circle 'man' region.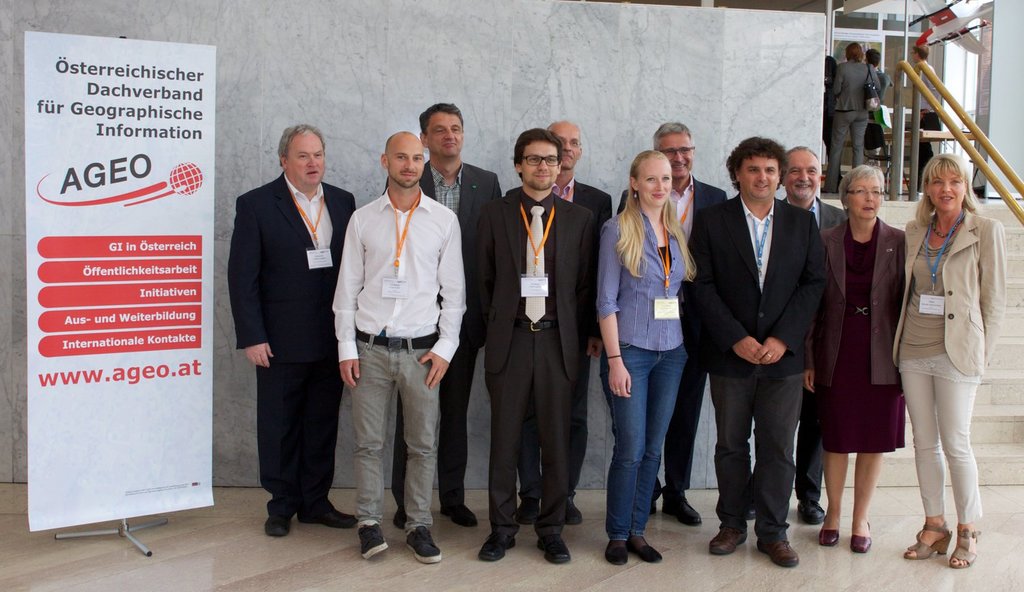
Region: crop(696, 139, 839, 574).
